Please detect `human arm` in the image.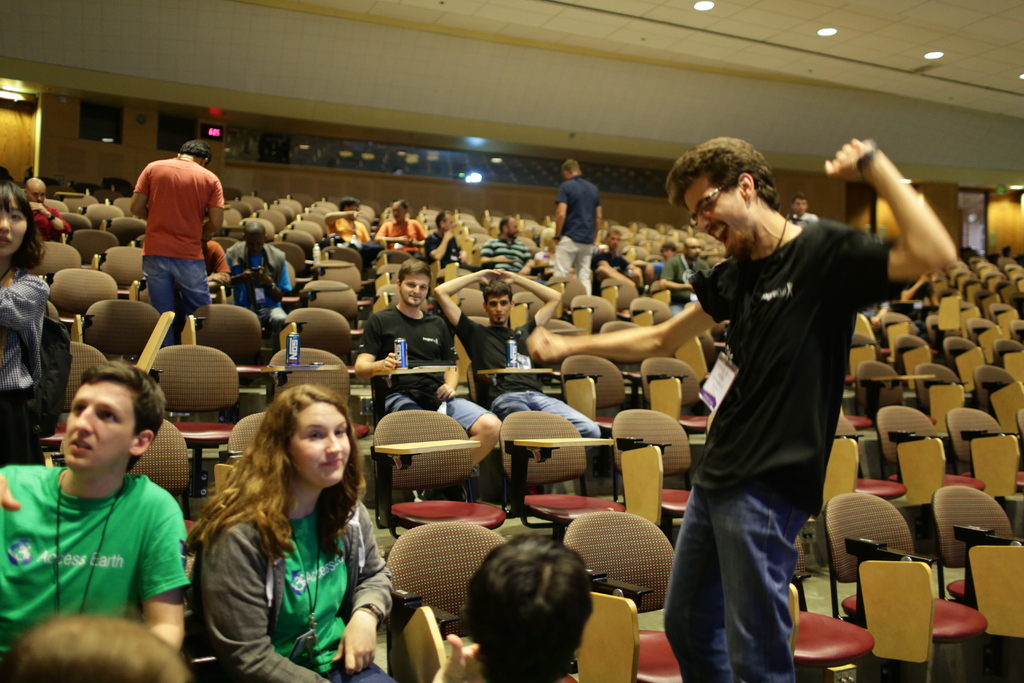
124 165 147 226.
